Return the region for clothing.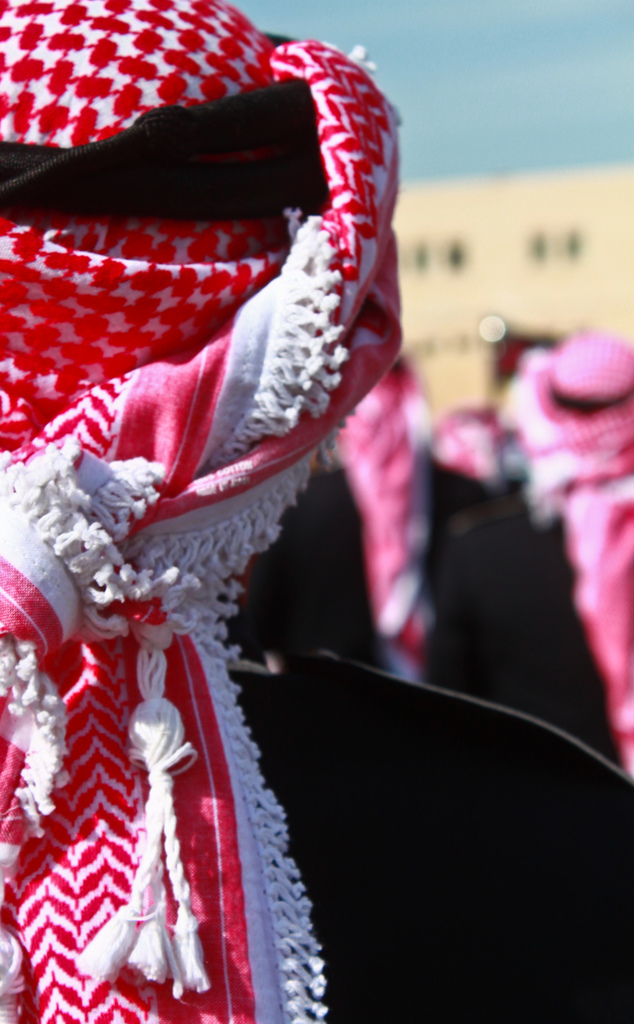
<box>14,0,441,1009</box>.
